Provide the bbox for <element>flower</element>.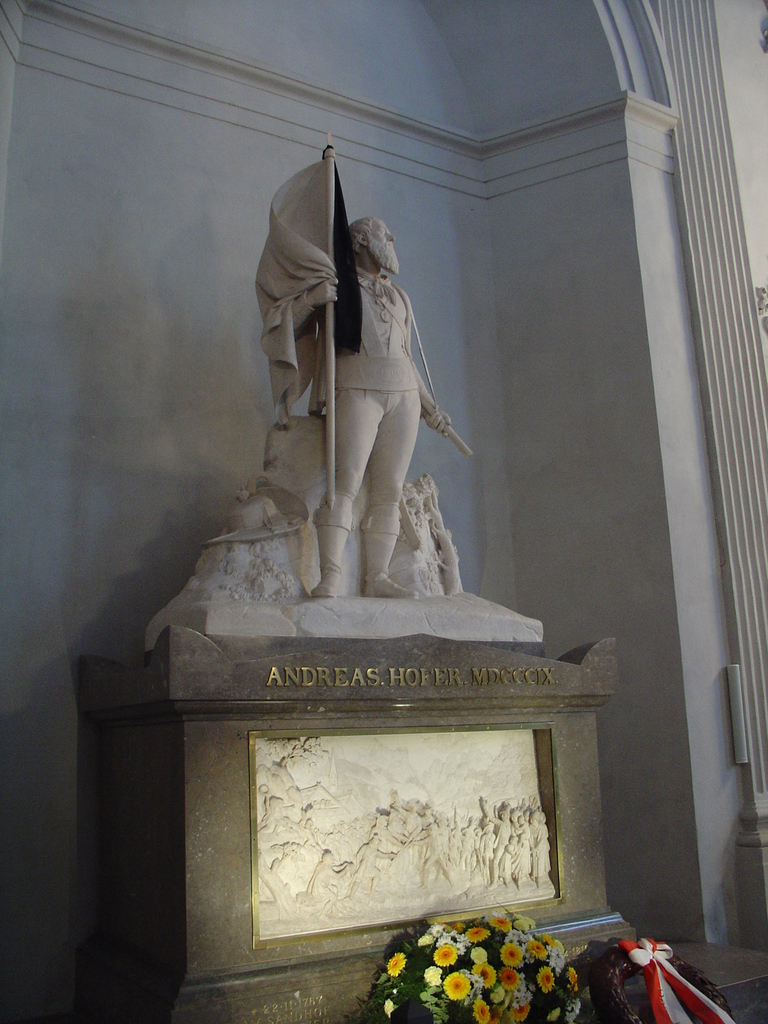
{"x1": 442, "y1": 973, "x2": 472, "y2": 1007}.
